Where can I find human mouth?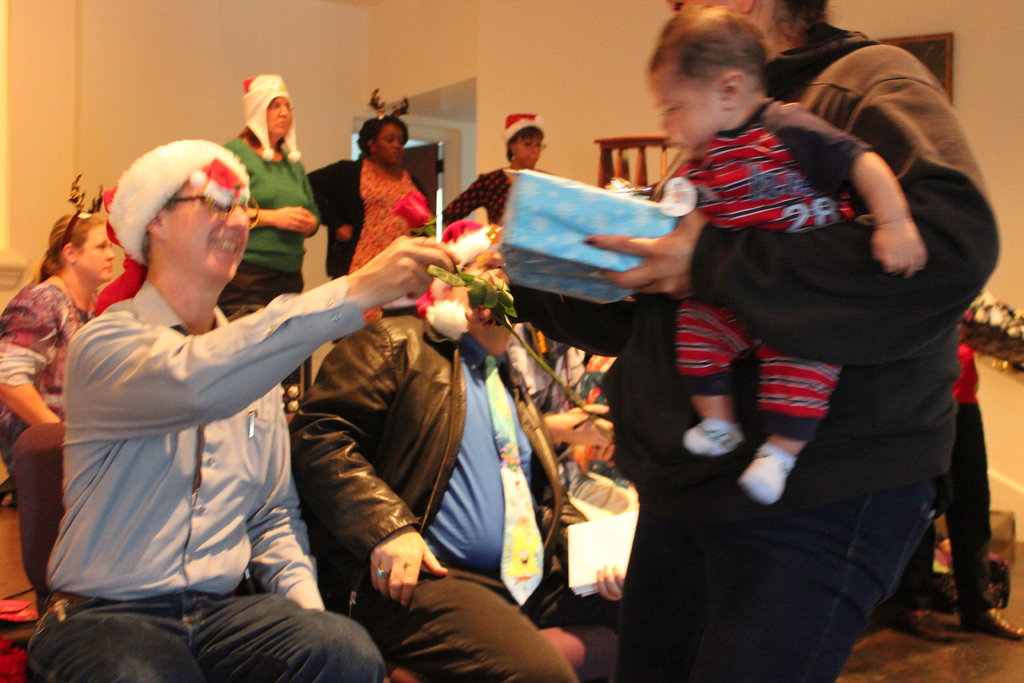
You can find it at left=207, top=236, right=241, bottom=257.
